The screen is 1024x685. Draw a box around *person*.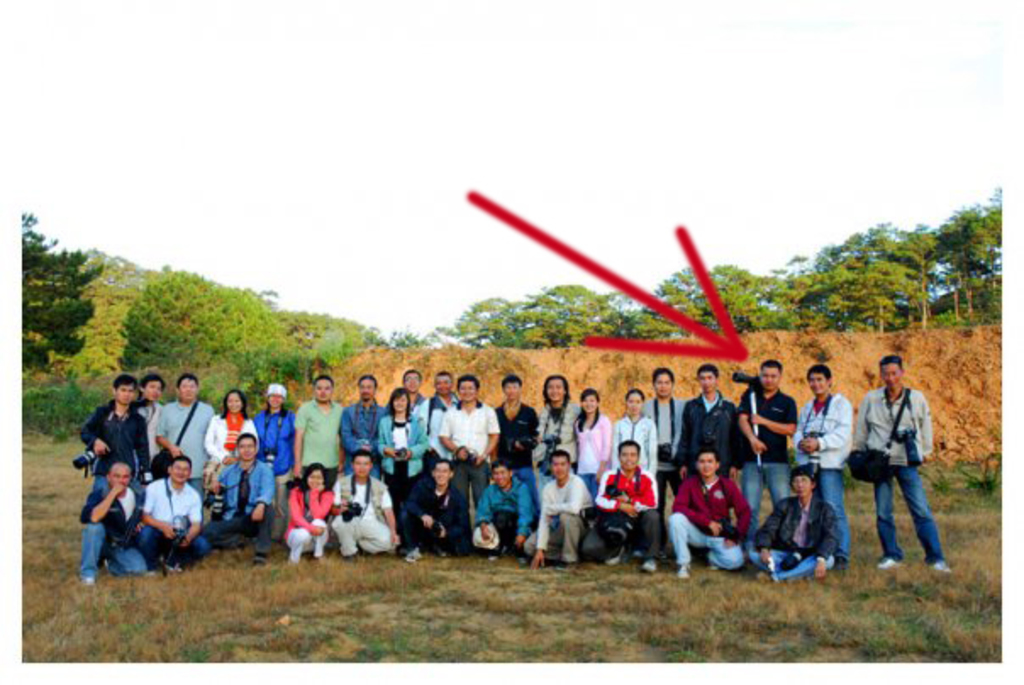
region(71, 363, 151, 487).
